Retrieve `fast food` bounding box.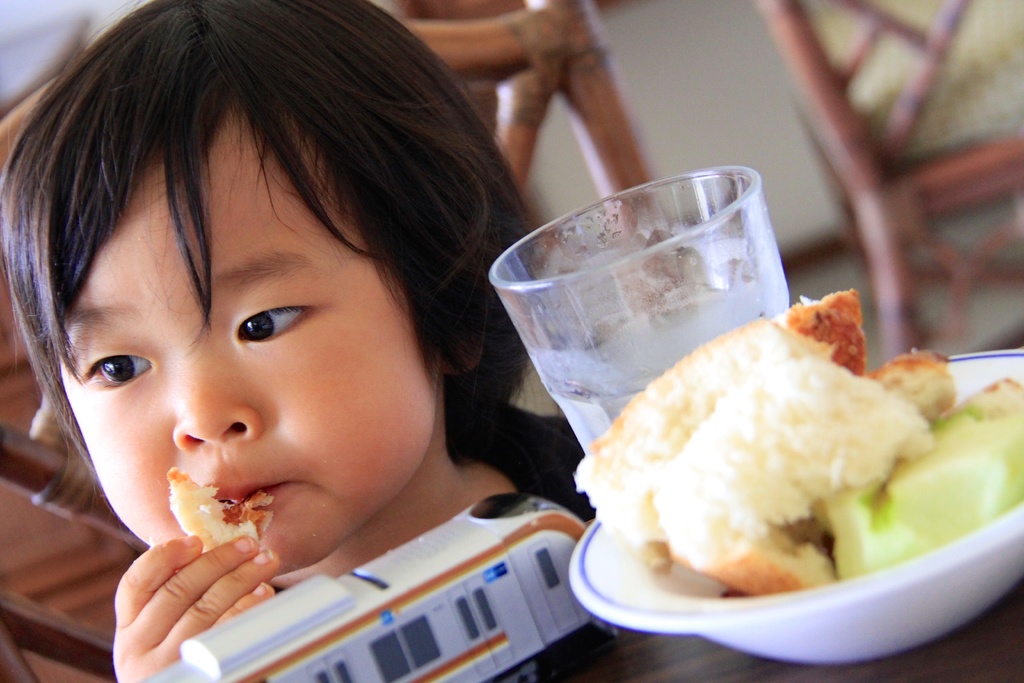
Bounding box: box(570, 286, 1010, 623).
